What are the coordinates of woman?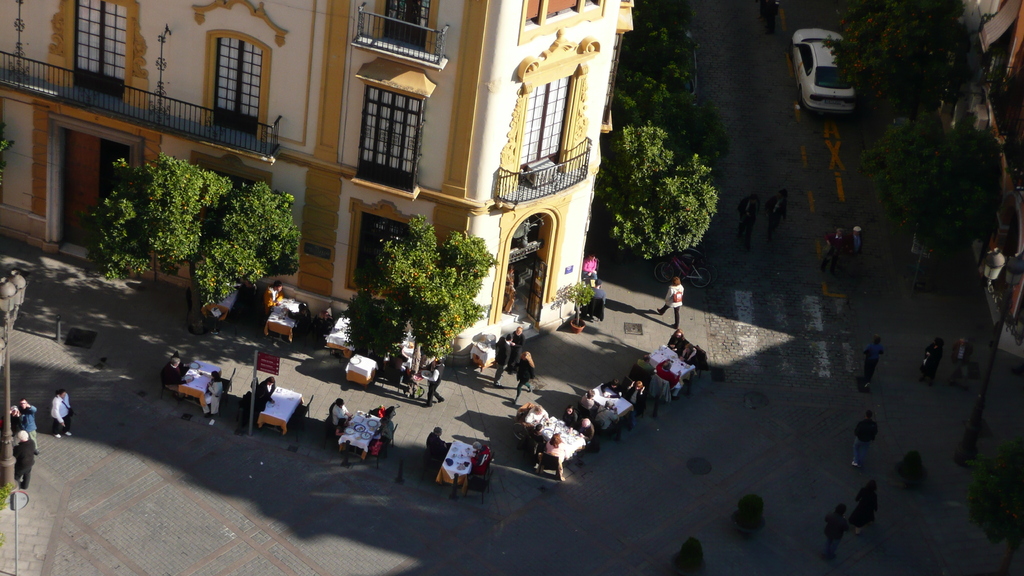
x1=657, y1=276, x2=682, y2=330.
